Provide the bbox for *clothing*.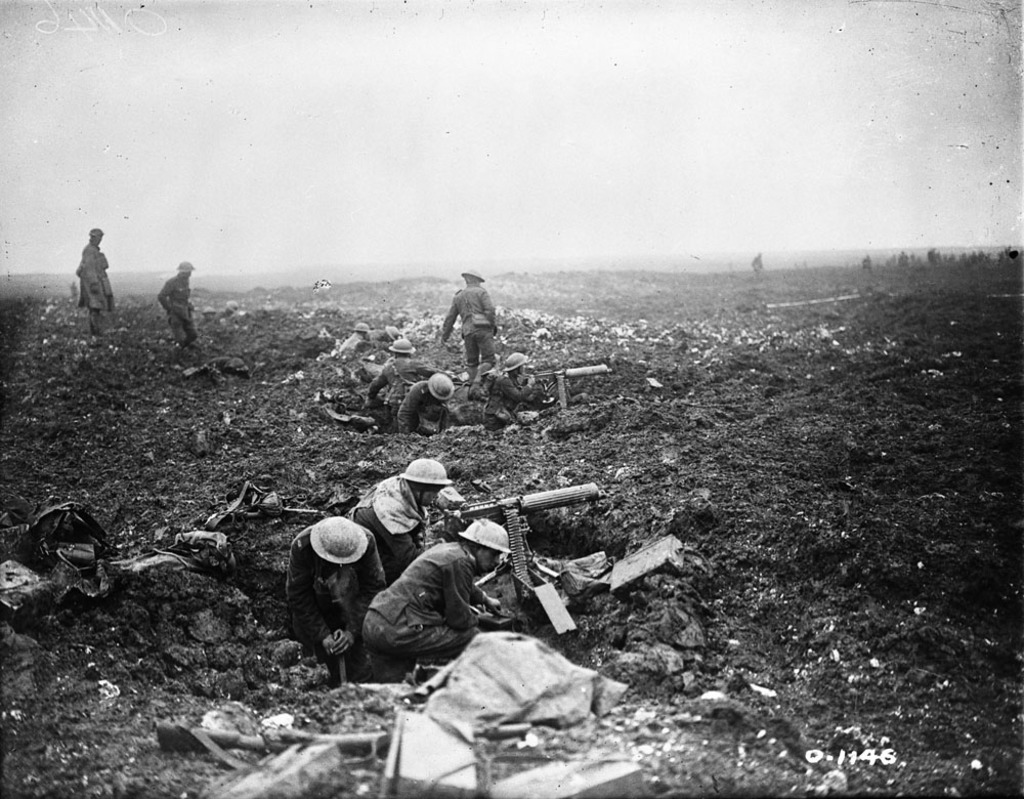
detection(346, 475, 426, 587).
